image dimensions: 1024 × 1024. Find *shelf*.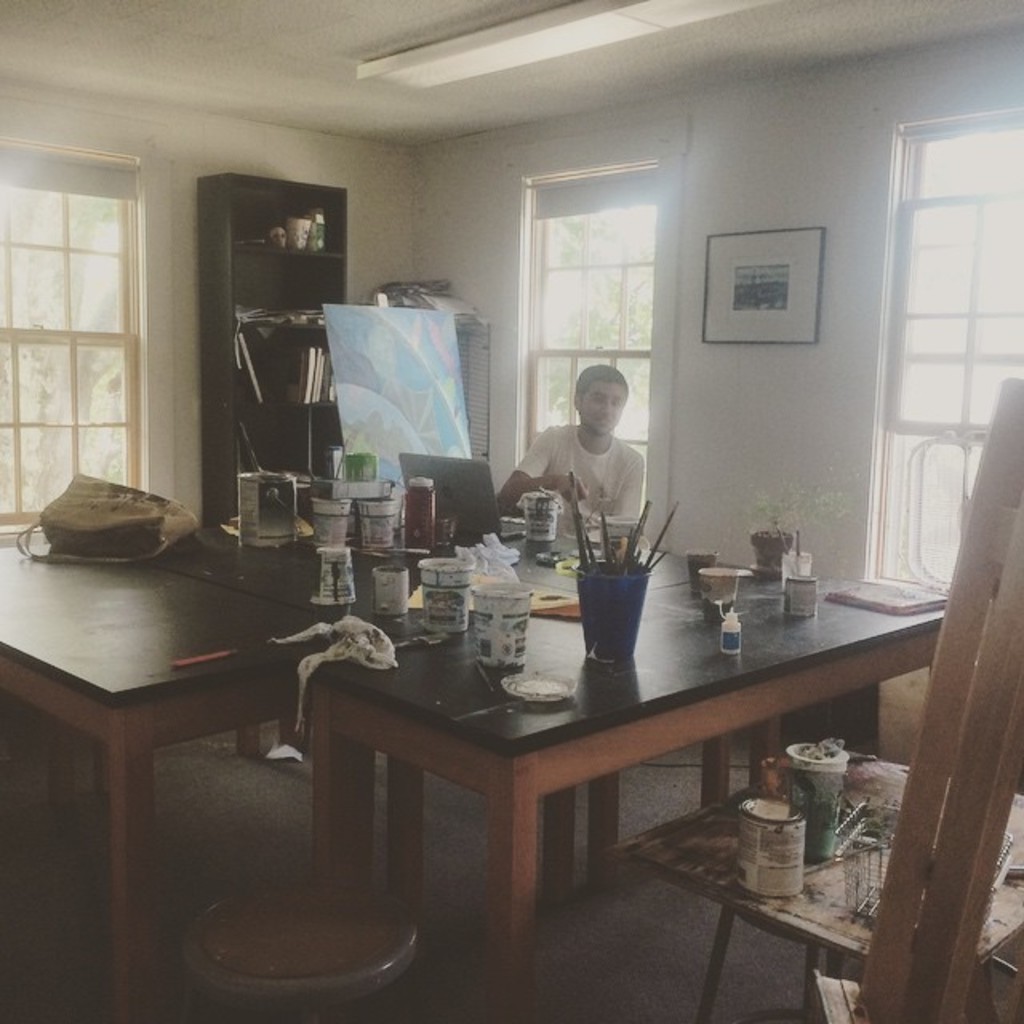
x1=203, y1=171, x2=346, y2=523.
